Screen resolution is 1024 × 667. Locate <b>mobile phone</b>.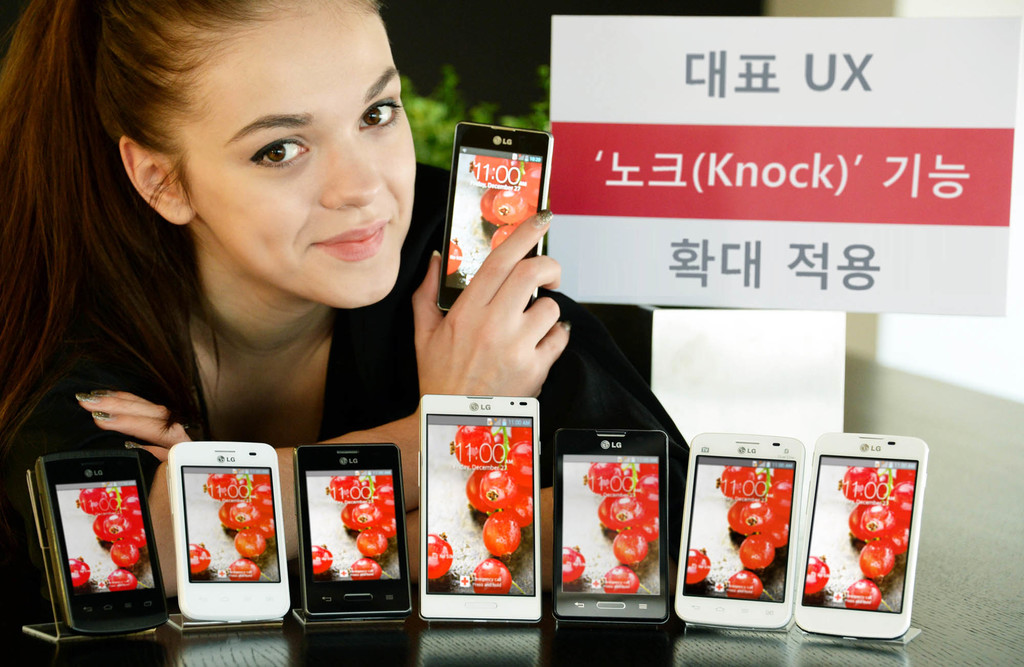
box=[551, 429, 669, 623].
